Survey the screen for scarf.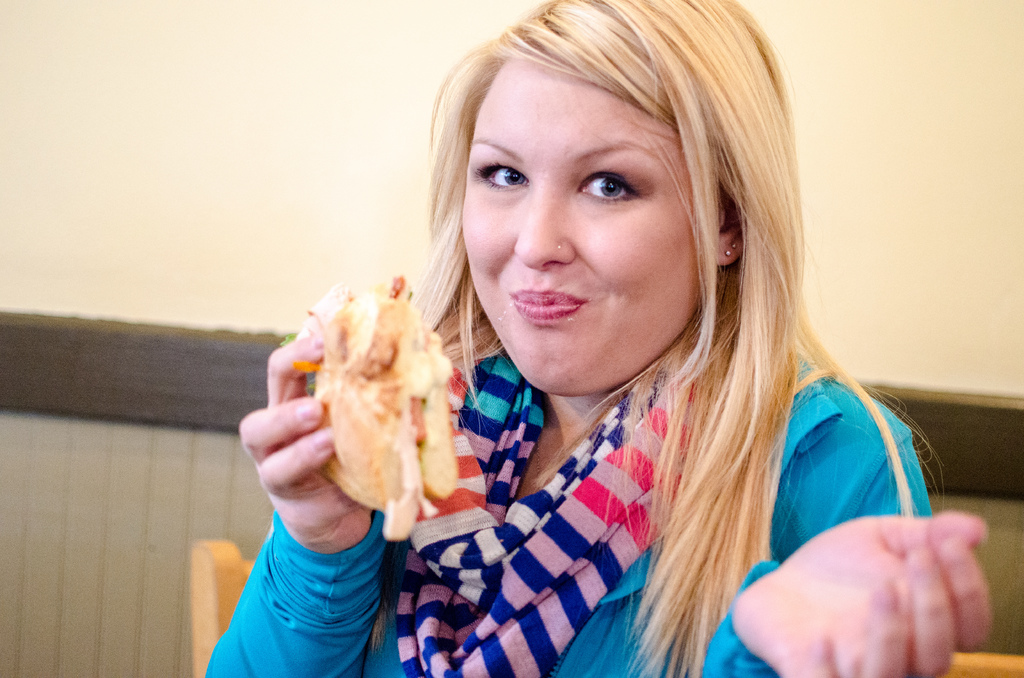
Survey found: detection(389, 330, 713, 677).
